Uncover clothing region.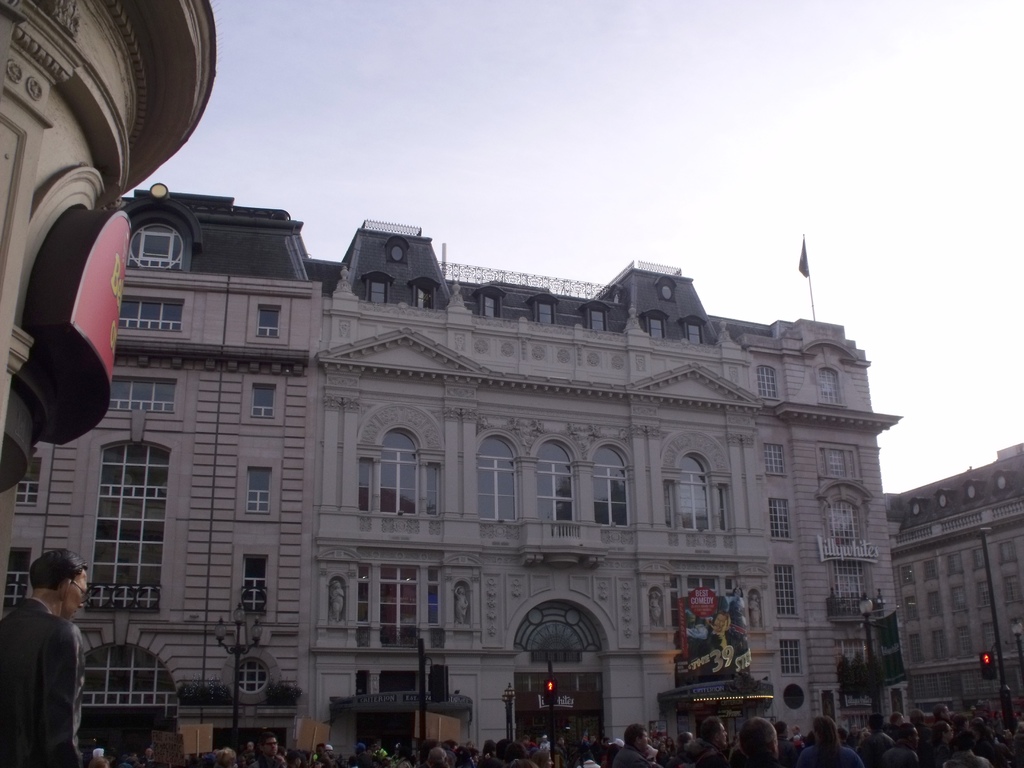
Uncovered: {"x1": 245, "y1": 753, "x2": 279, "y2": 767}.
